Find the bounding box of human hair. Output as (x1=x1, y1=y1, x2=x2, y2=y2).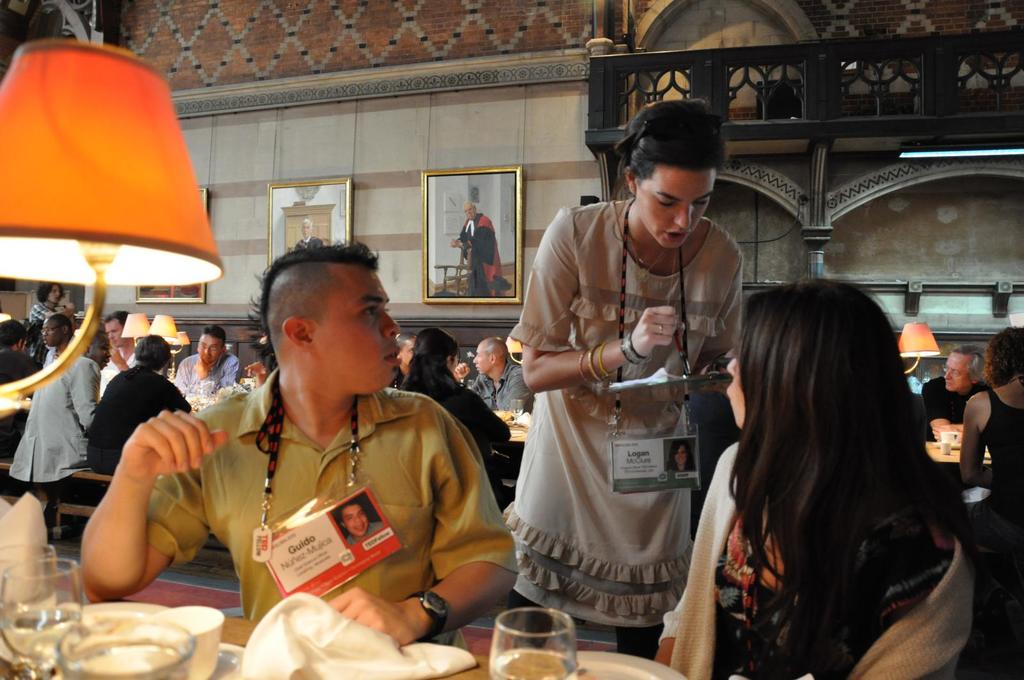
(x1=397, y1=324, x2=460, y2=392).
